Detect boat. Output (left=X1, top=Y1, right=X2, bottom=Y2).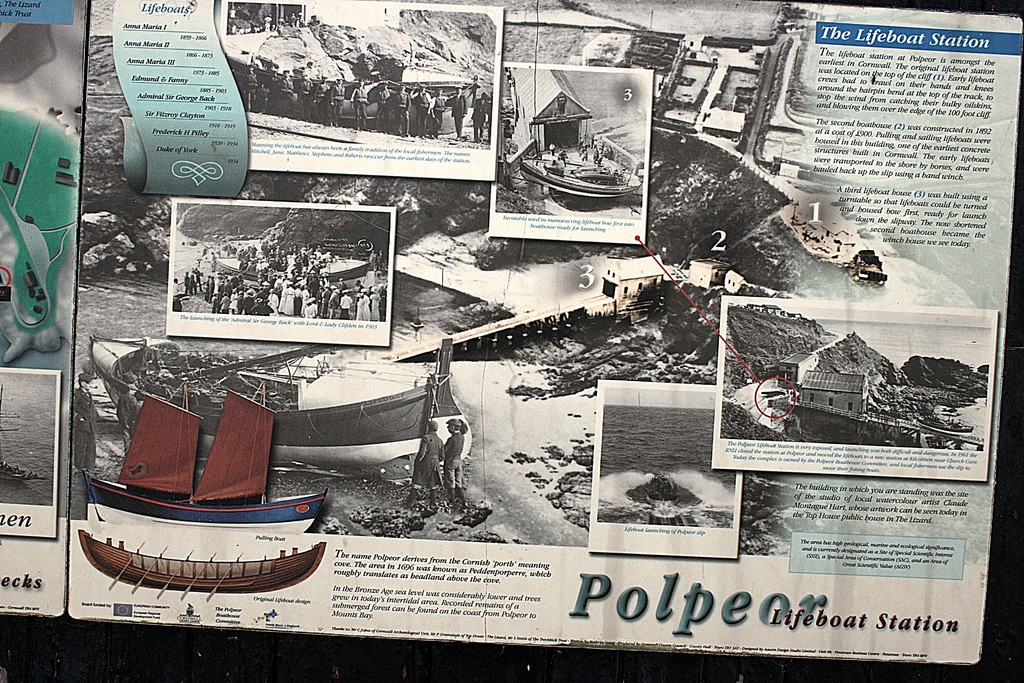
(left=68, top=420, right=354, bottom=597).
